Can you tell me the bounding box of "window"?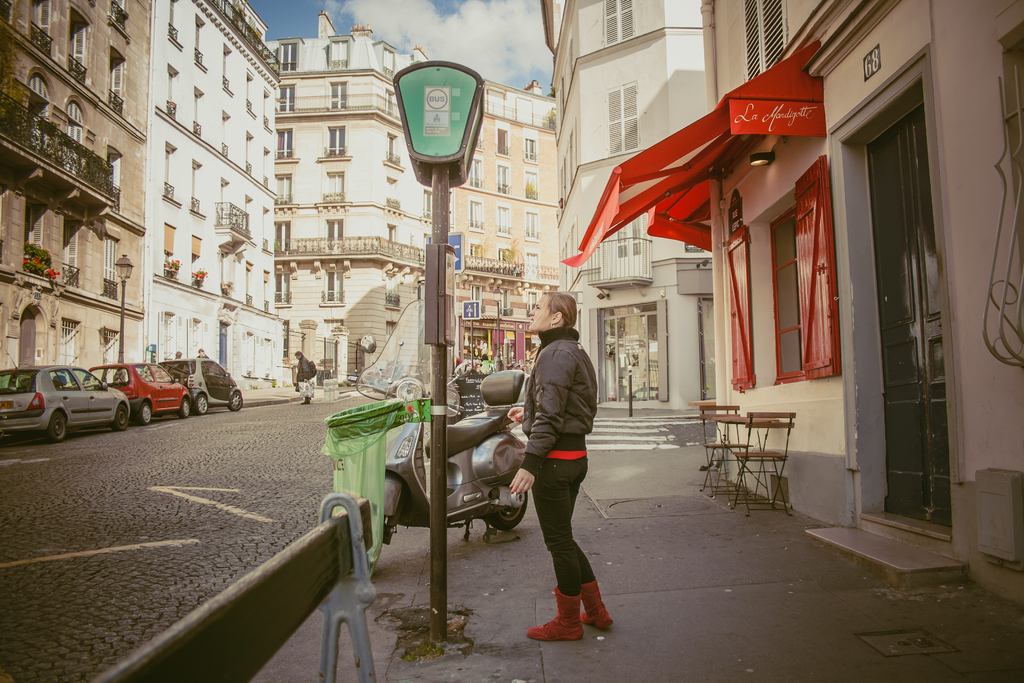
{"left": 467, "top": 195, "right": 484, "bottom": 233}.
